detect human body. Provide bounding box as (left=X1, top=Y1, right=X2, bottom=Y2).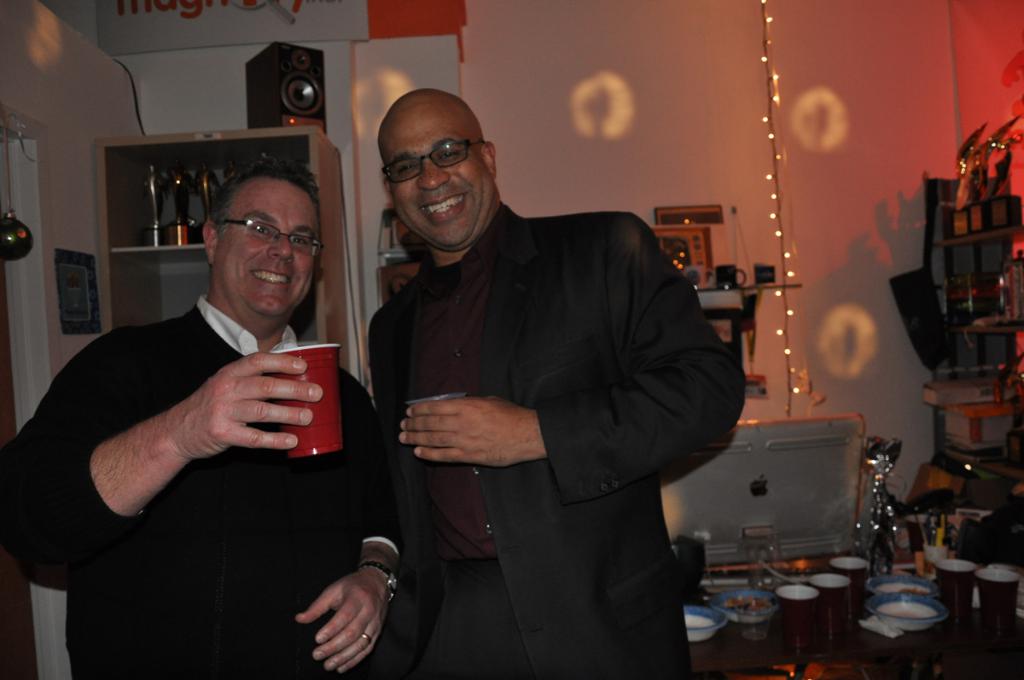
(left=356, top=84, right=739, bottom=678).
